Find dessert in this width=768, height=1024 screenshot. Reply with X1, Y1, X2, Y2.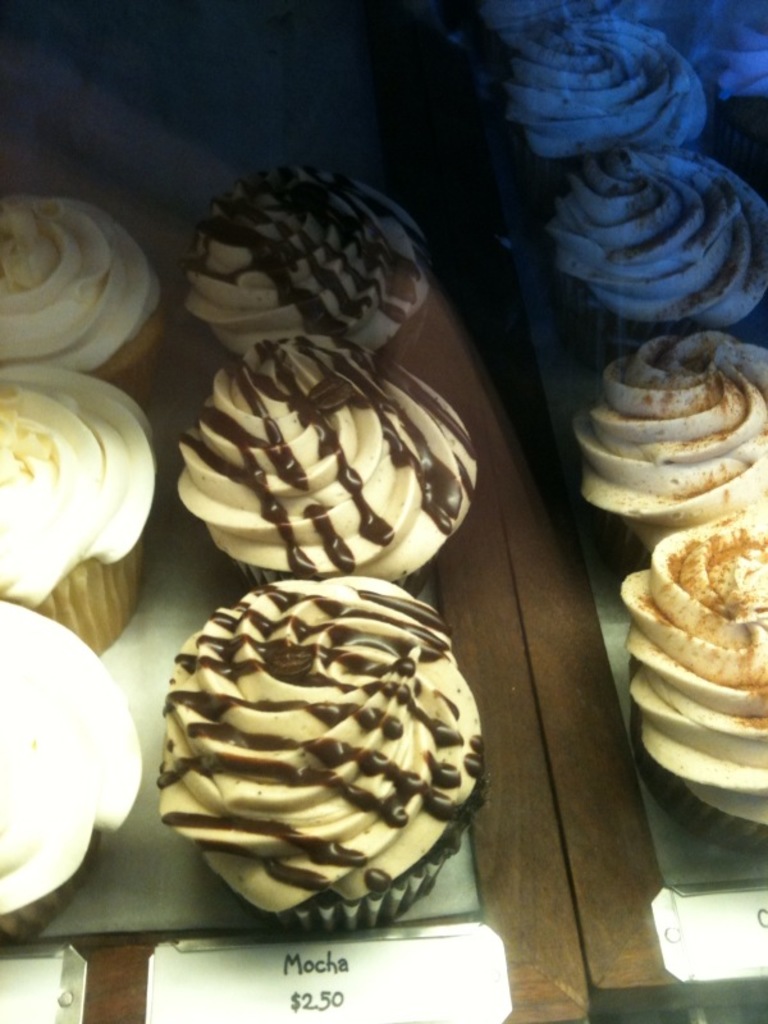
184, 325, 476, 585.
